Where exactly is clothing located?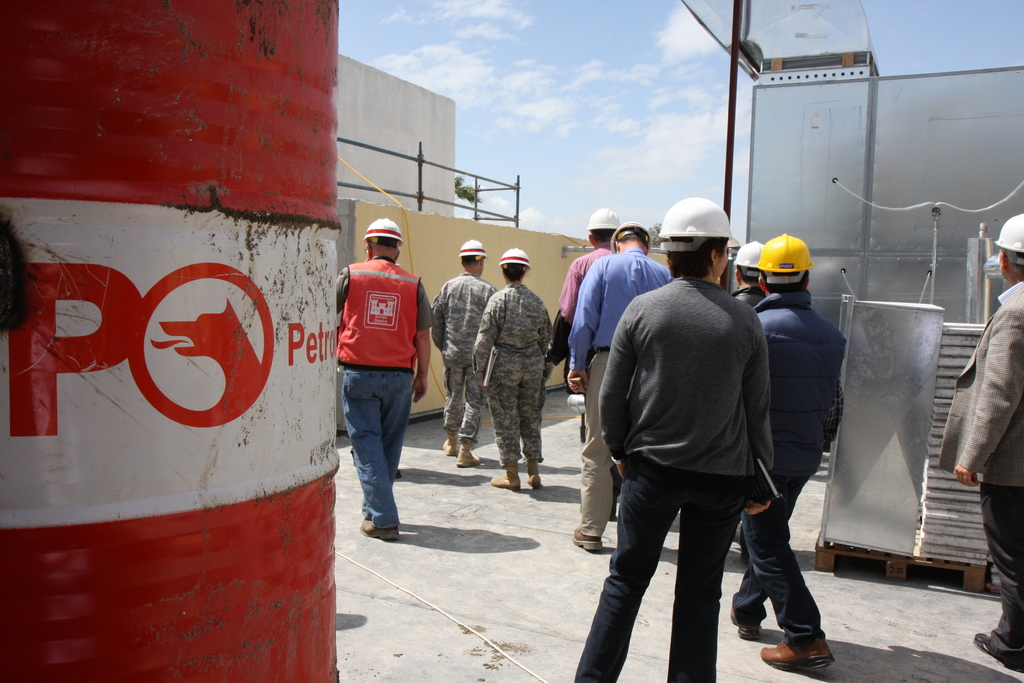
Its bounding box is [left=566, top=249, right=668, bottom=537].
